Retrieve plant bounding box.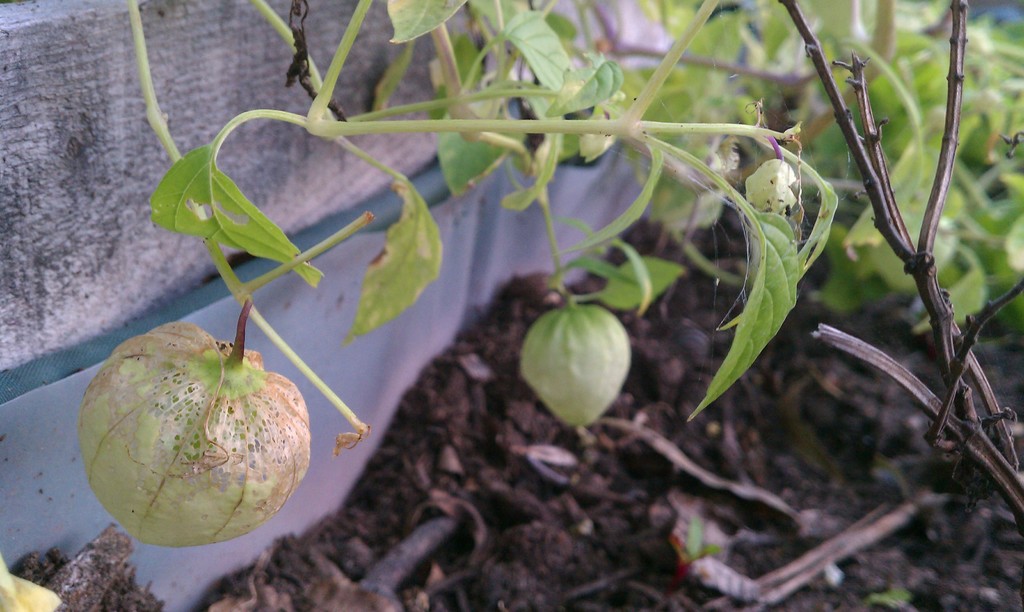
Bounding box: [left=77, top=0, right=1023, bottom=546].
